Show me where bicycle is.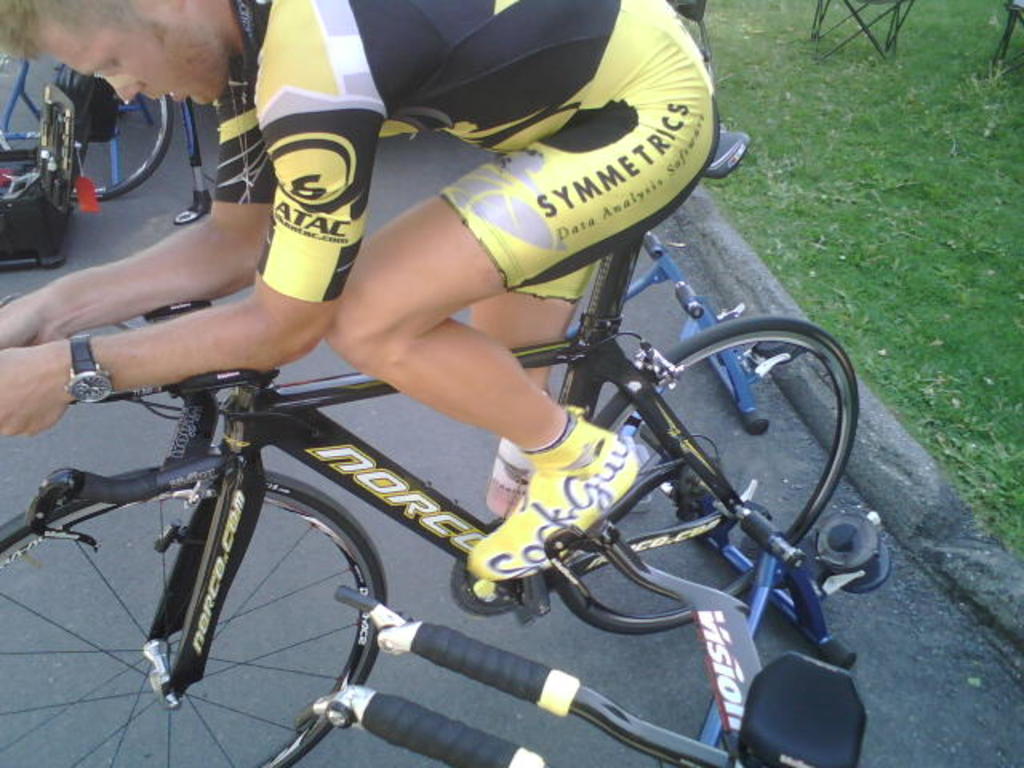
bicycle is at Rect(0, 69, 226, 210).
